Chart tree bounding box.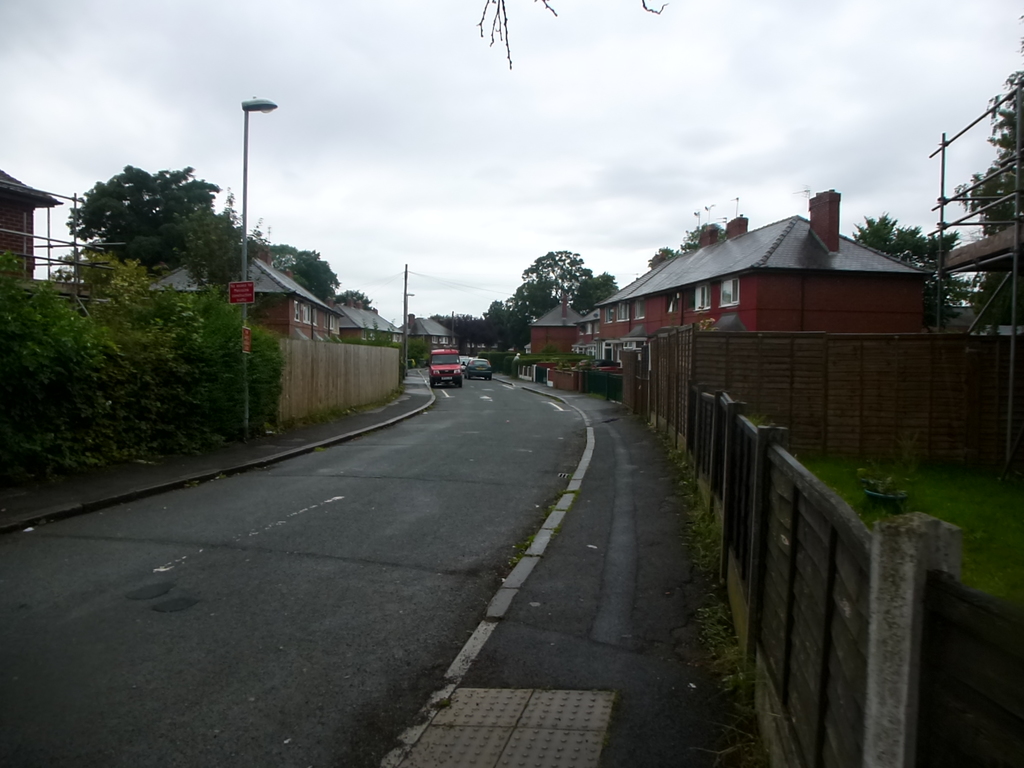
Charted: {"x1": 682, "y1": 222, "x2": 727, "y2": 244}.
